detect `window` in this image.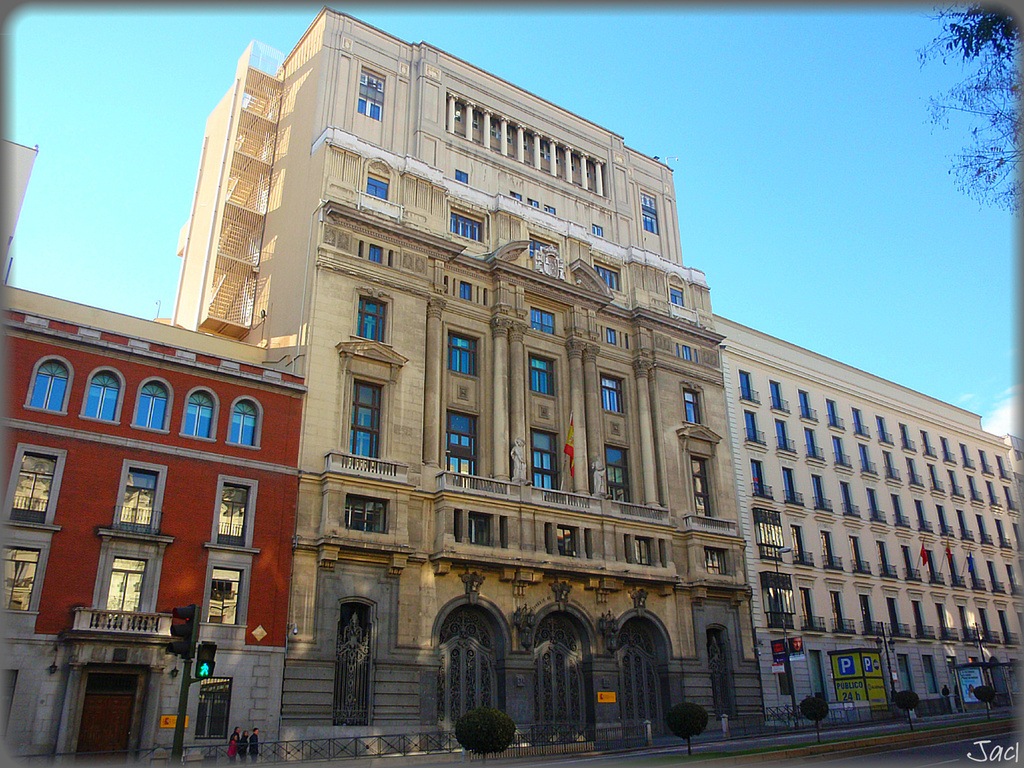
Detection: 356 69 387 124.
